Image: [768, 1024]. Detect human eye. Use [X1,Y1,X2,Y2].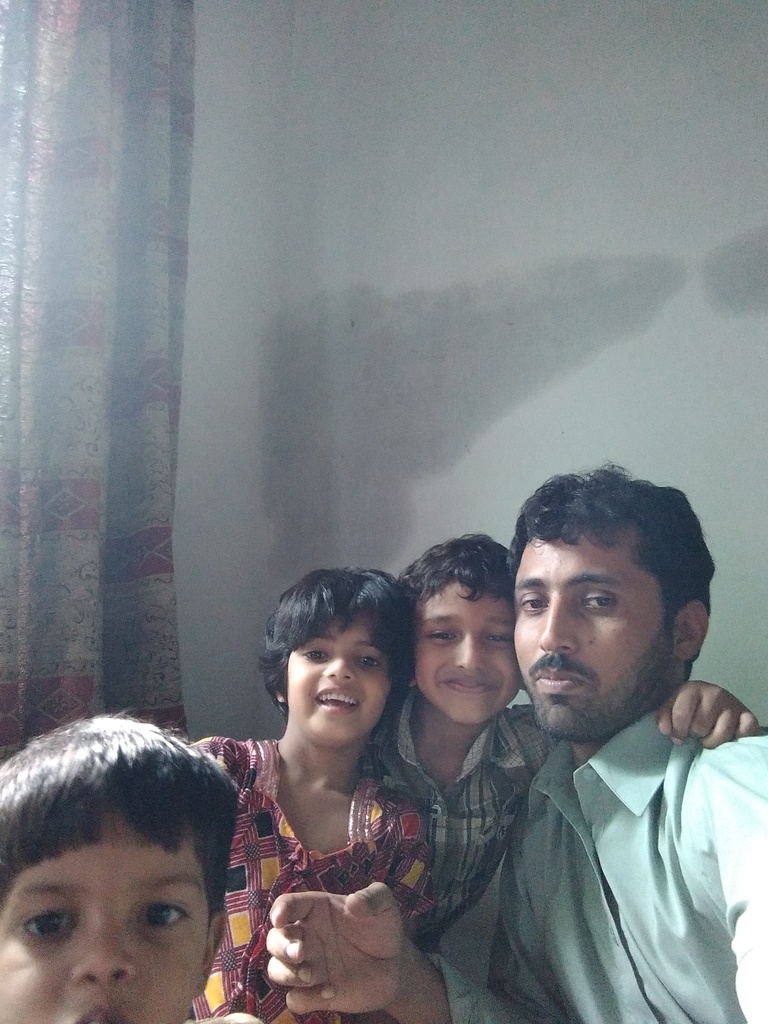
[517,587,548,613].
